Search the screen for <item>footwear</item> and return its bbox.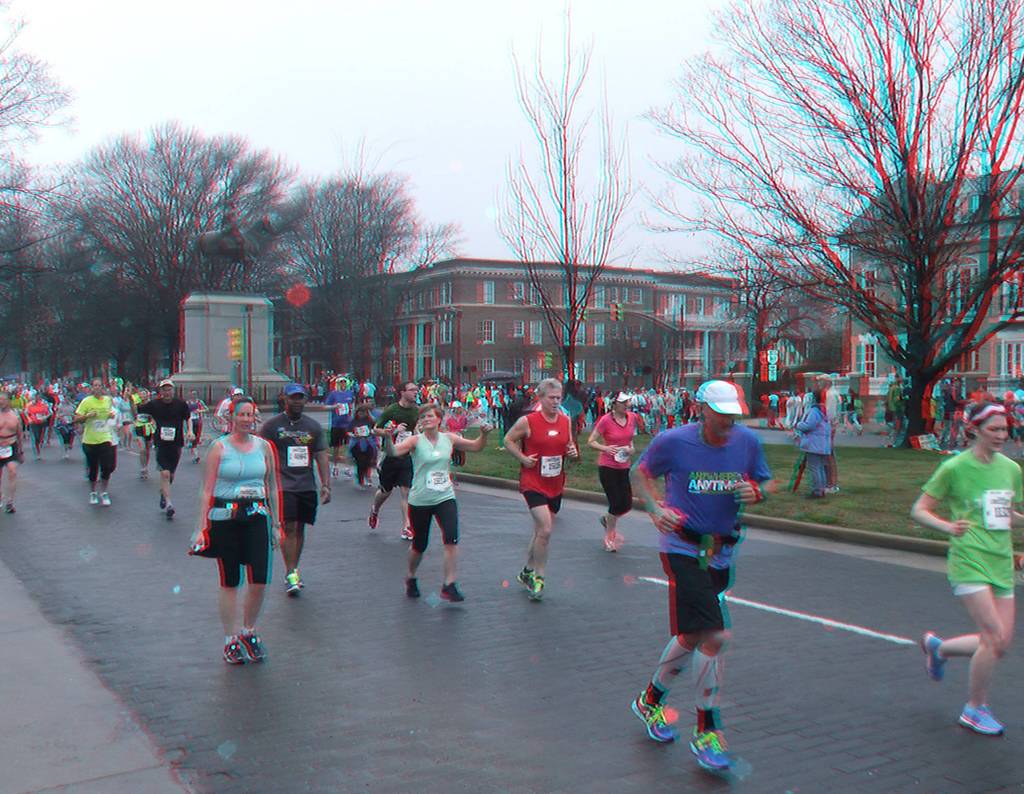
Found: {"left": 515, "top": 568, "right": 535, "bottom": 587}.
